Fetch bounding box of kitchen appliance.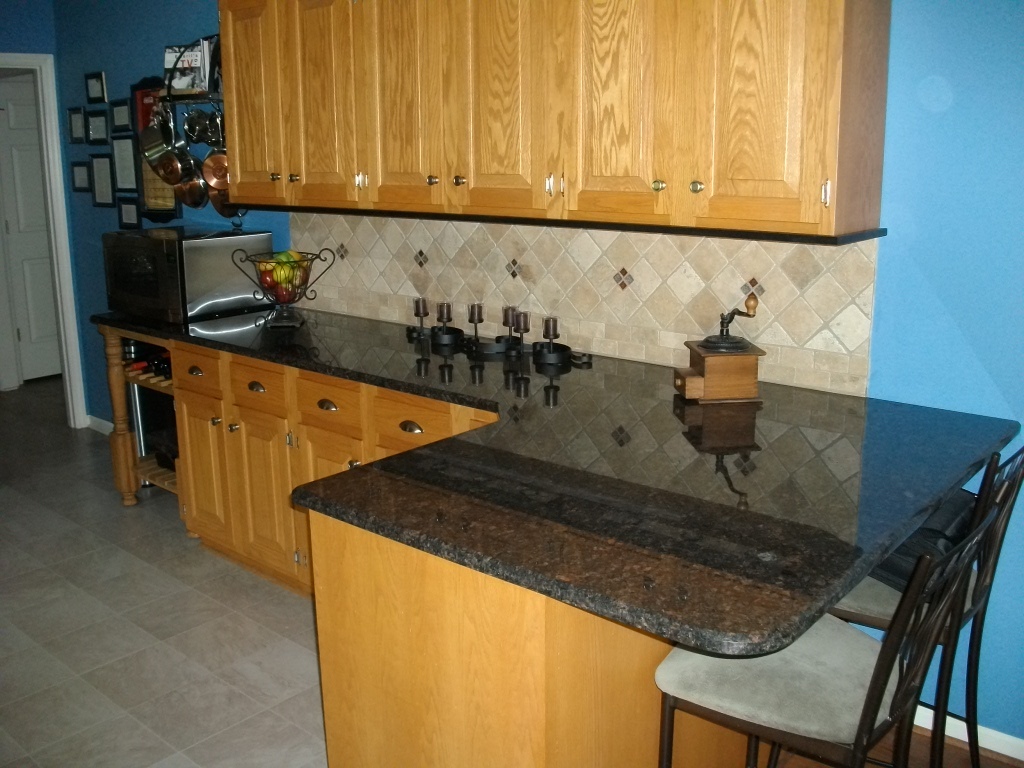
Bbox: {"x1": 140, "y1": 128, "x2": 190, "y2": 175}.
